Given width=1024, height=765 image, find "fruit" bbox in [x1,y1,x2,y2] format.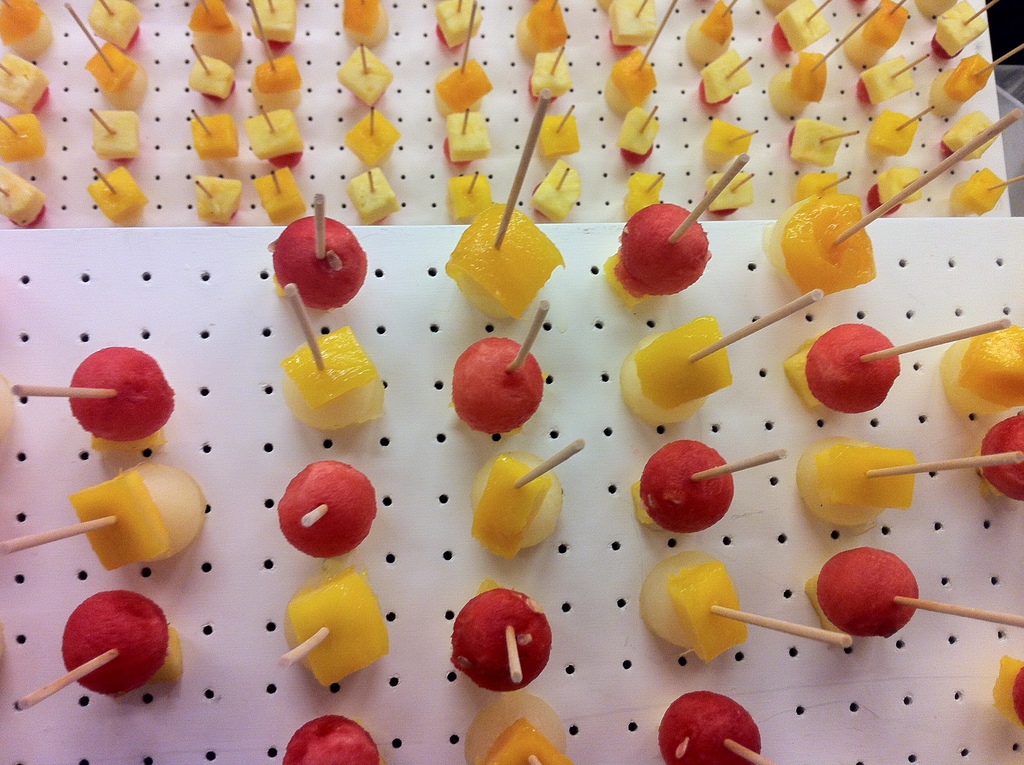
[451,588,553,697].
